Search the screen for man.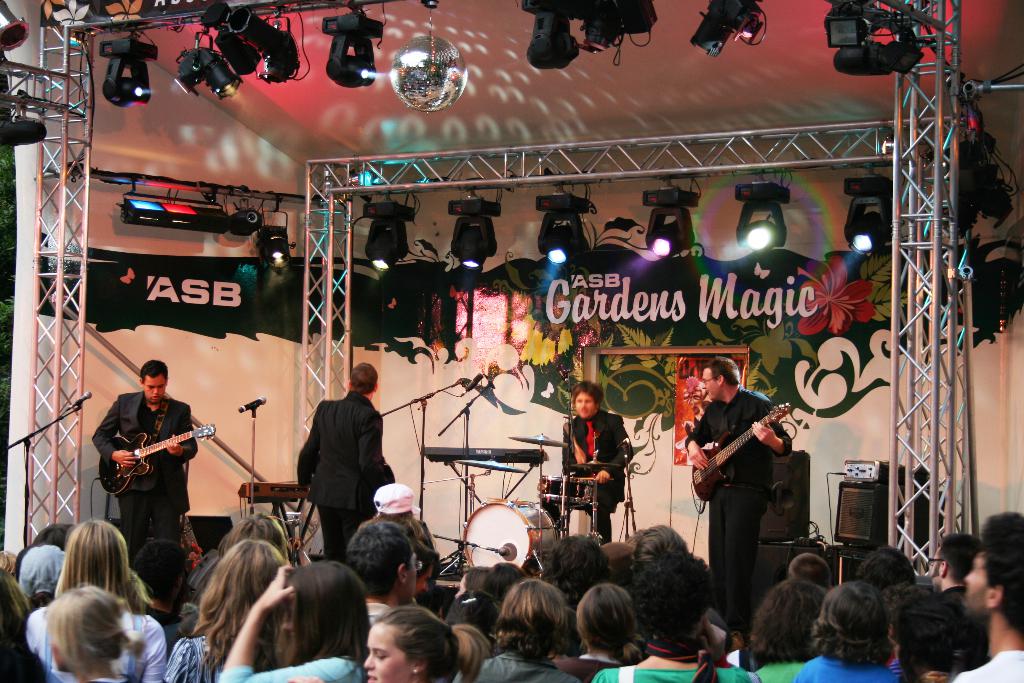
Found at 333 518 425 627.
